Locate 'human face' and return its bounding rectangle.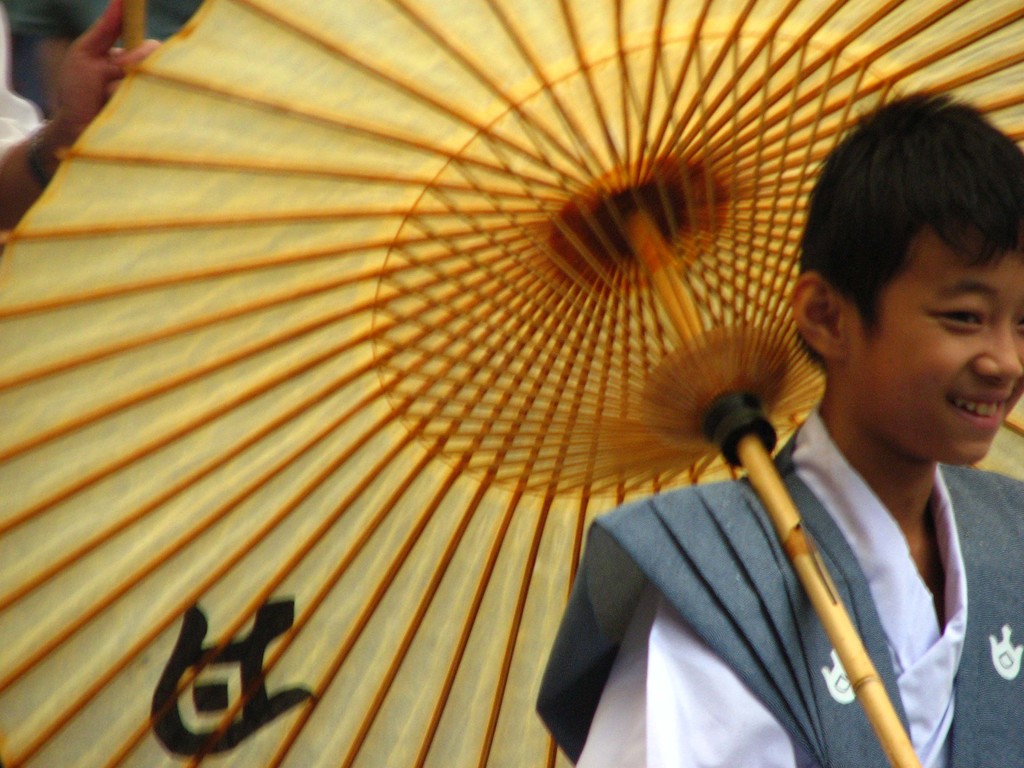
rect(847, 214, 1023, 468).
